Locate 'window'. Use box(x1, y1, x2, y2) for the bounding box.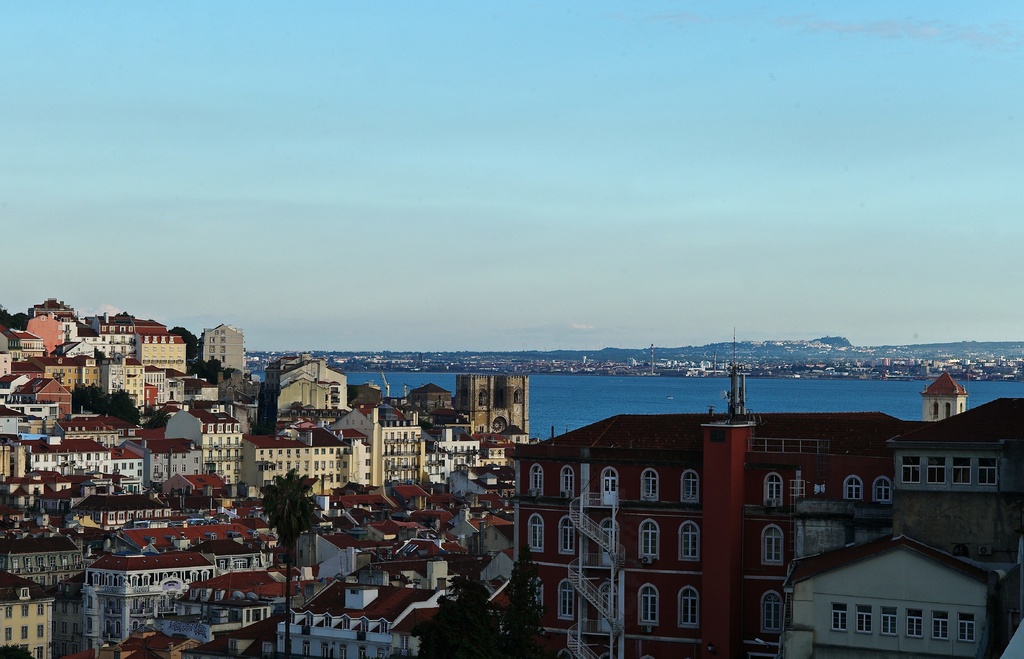
box(522, 574, 544, 617).
